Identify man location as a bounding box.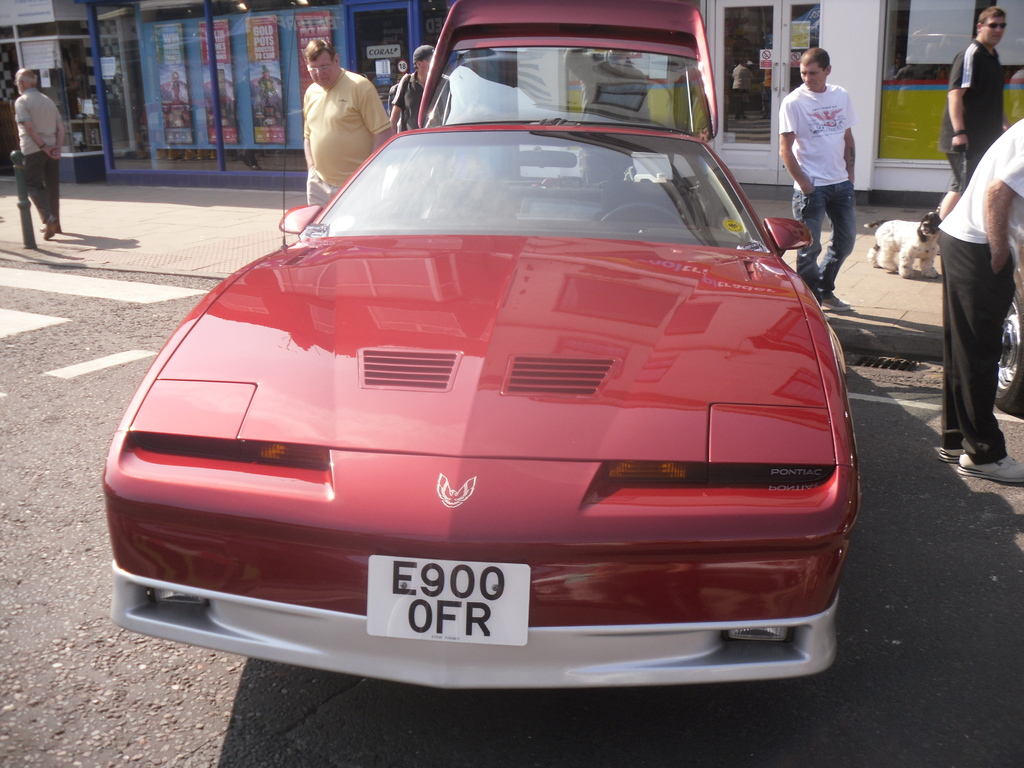
bbox=[938, 118, 1023, 487].
